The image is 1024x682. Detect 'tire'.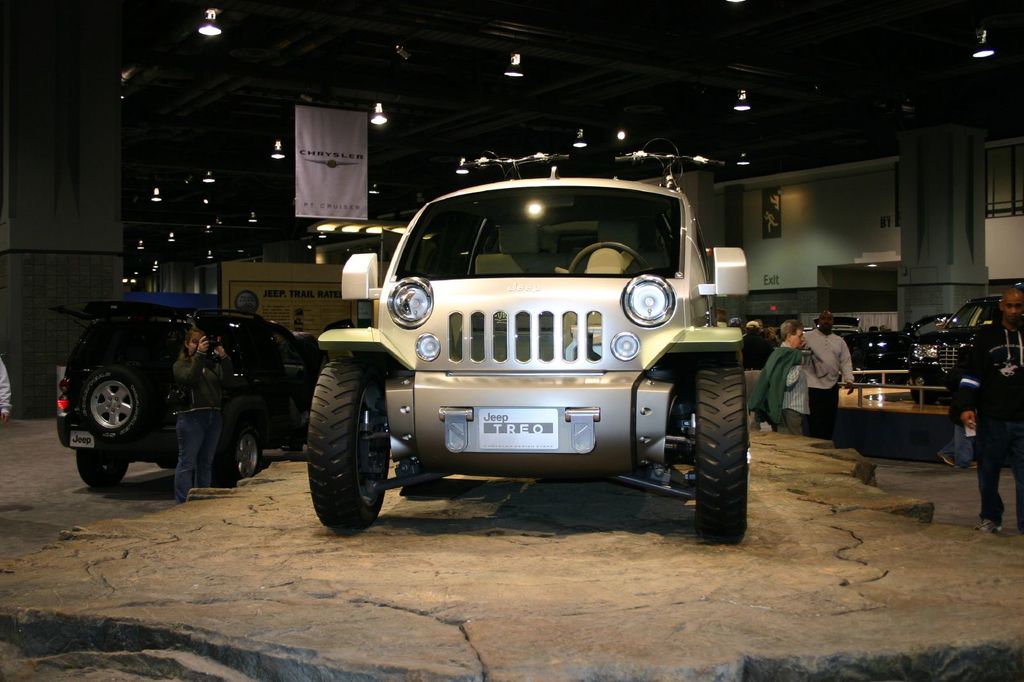
Detection: x1=79, y1=368, x2=141, y2=440.
